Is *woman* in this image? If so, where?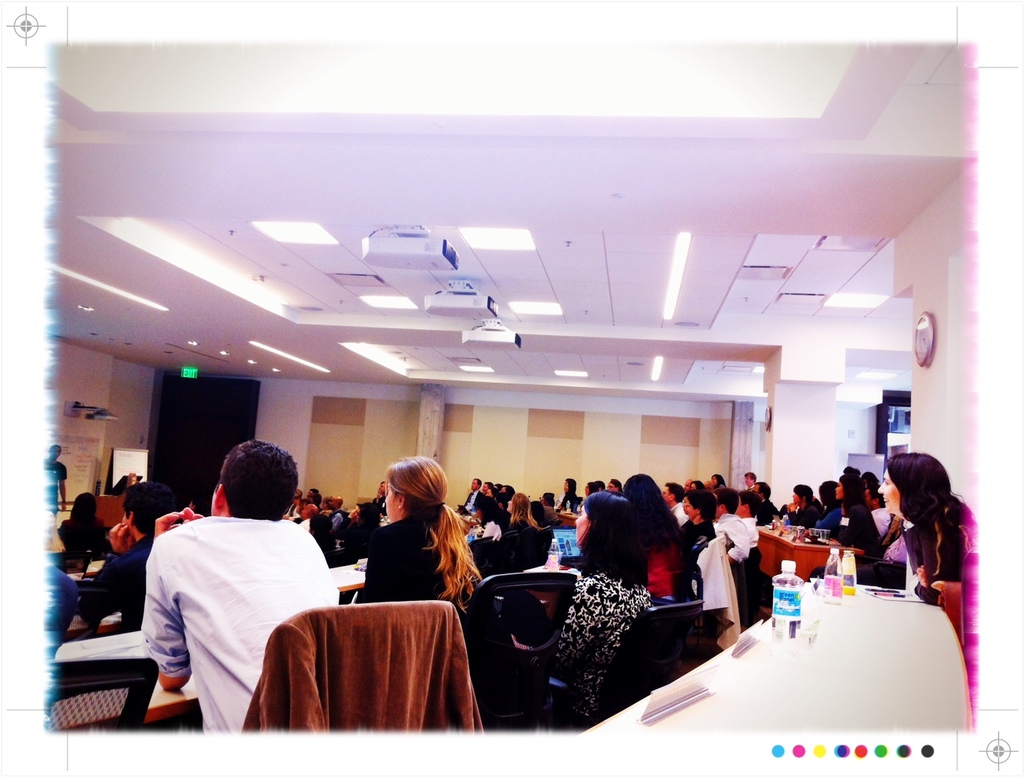
Yes, at crop(484, 488, 497, 500).
